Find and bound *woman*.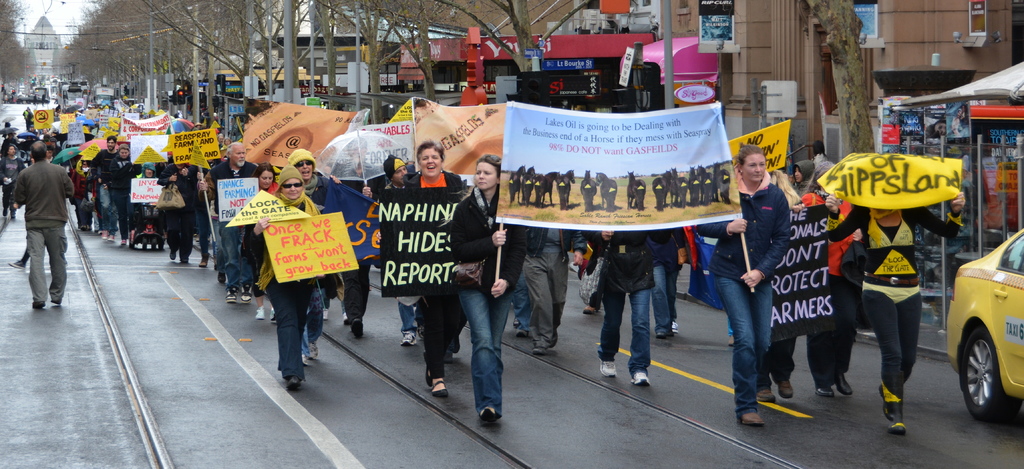
Bound: box=[448, 144, 527, 427].
